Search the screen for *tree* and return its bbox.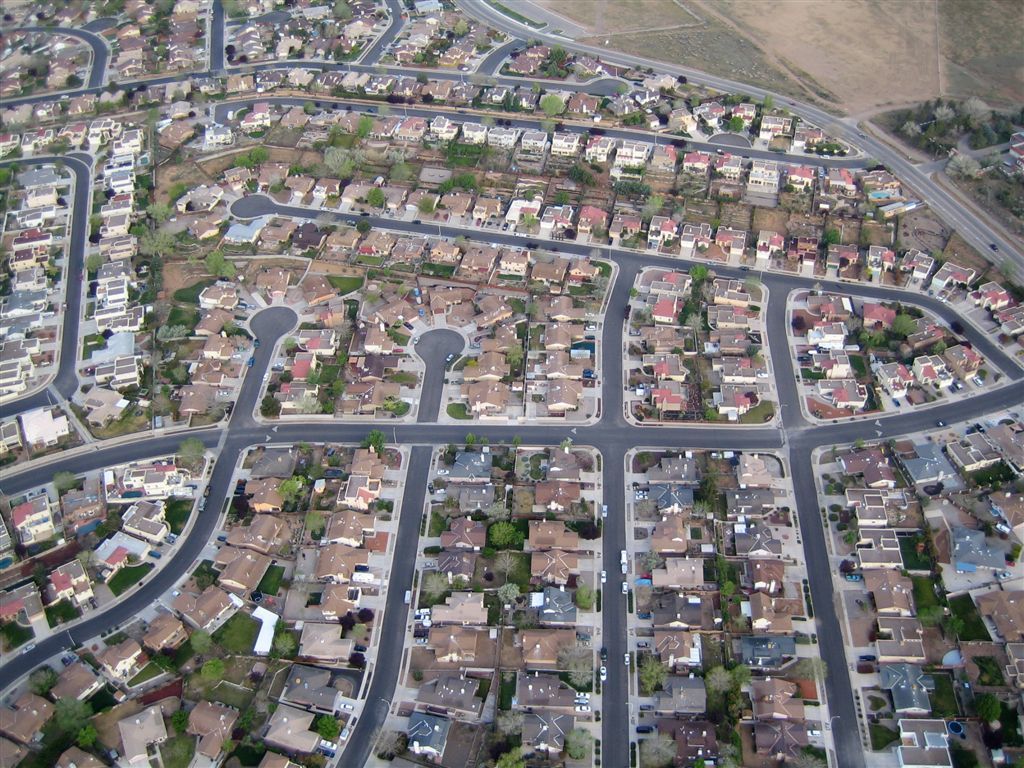
Found: (left=309, top=752, right=327, bottom=767).
